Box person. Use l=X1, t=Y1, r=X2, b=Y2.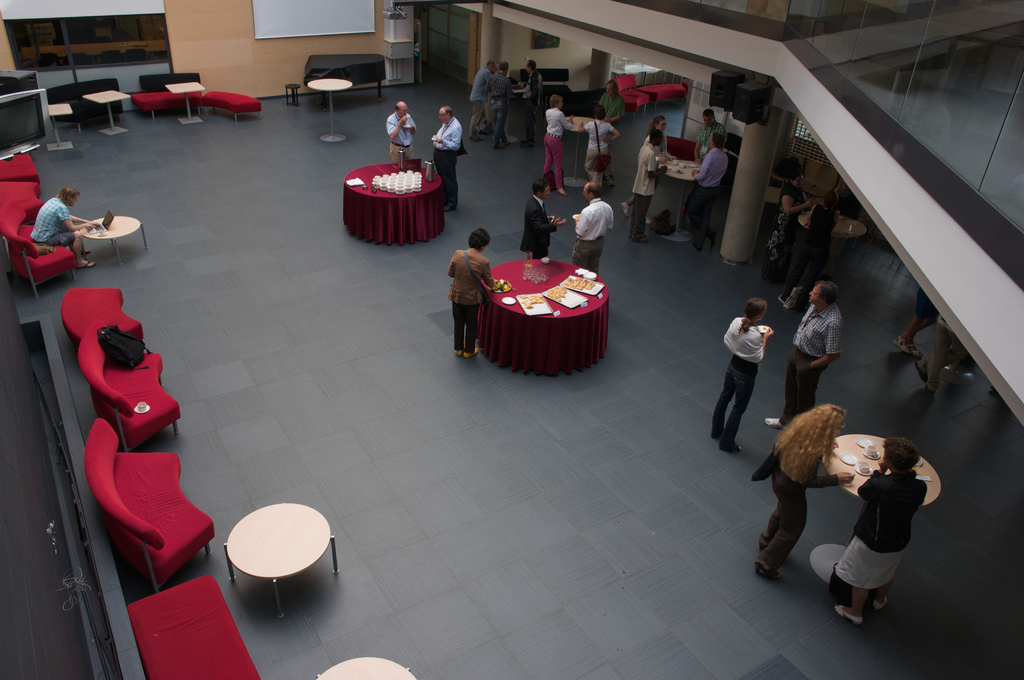
l=765, t=398, r=853, b=583.
